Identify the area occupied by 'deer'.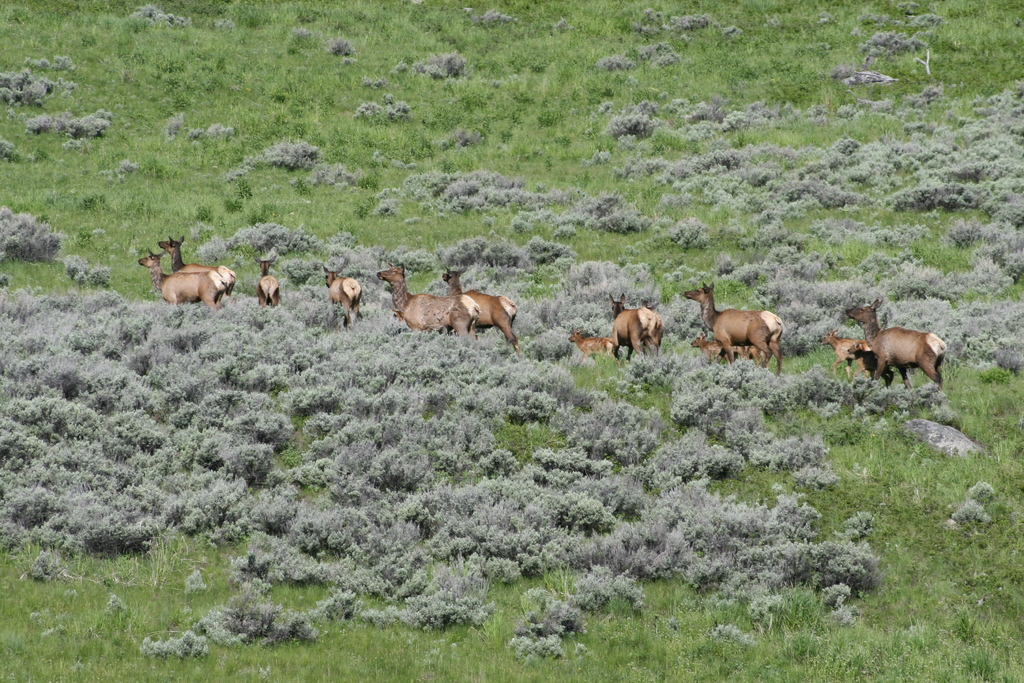
Area: box(378, 264, 479, 335).
